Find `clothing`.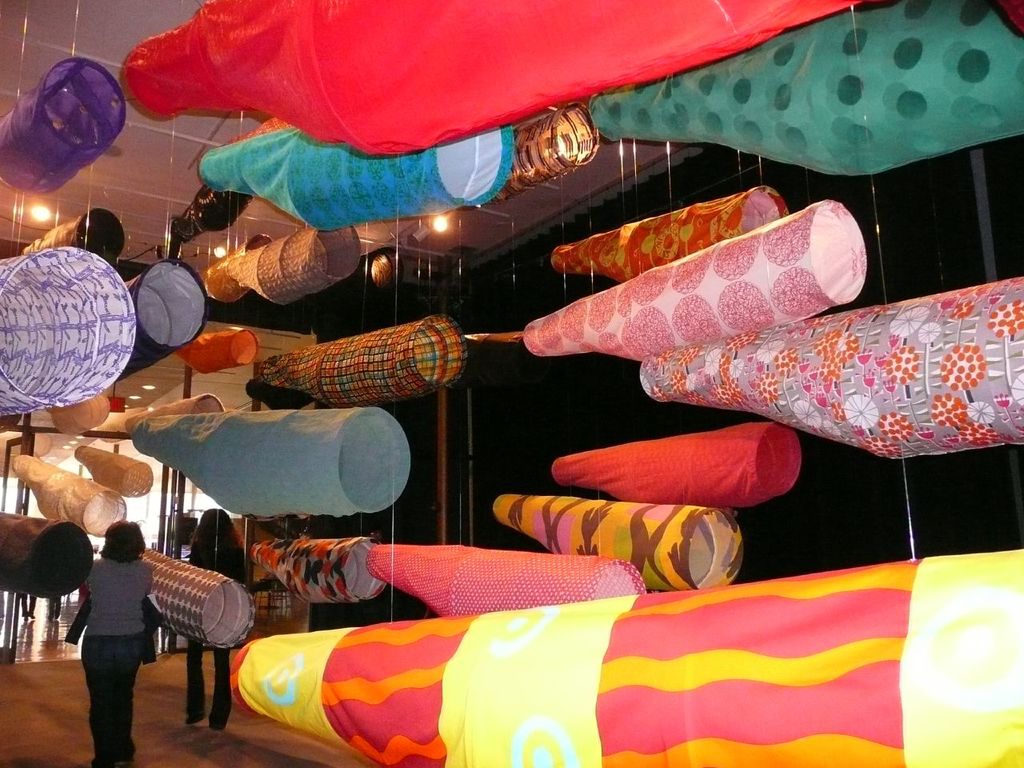
pyautogui.locateOnScreen(234, 606, 475, 757).
